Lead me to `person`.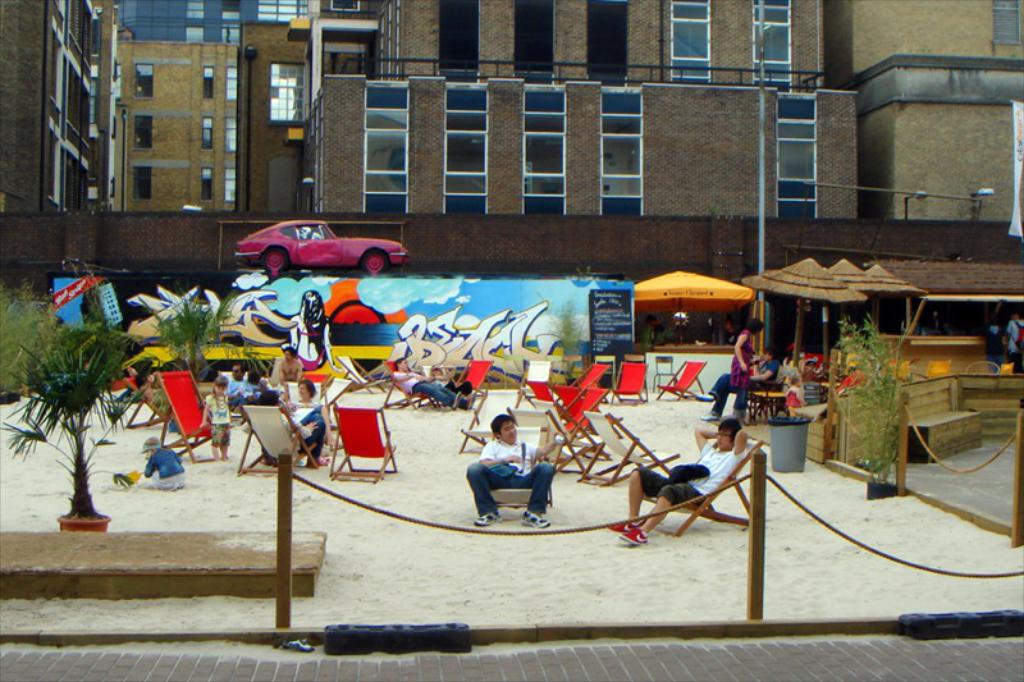
Lead to x1=197, y1=376, x2=233, y2=461.
